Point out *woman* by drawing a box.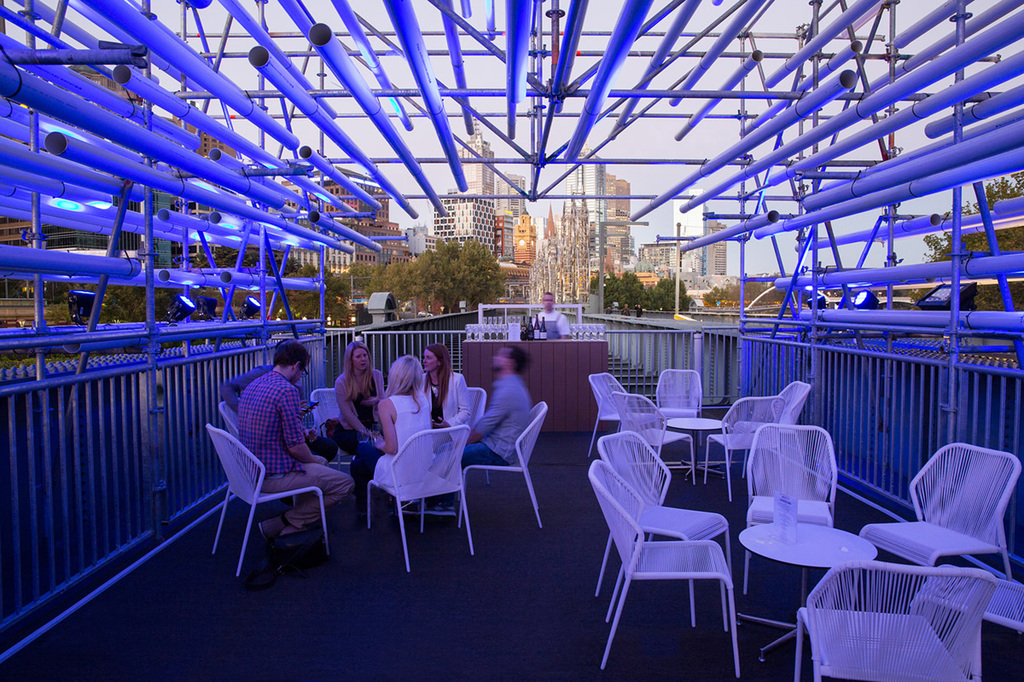
box=[333, 342, 385, 456].
